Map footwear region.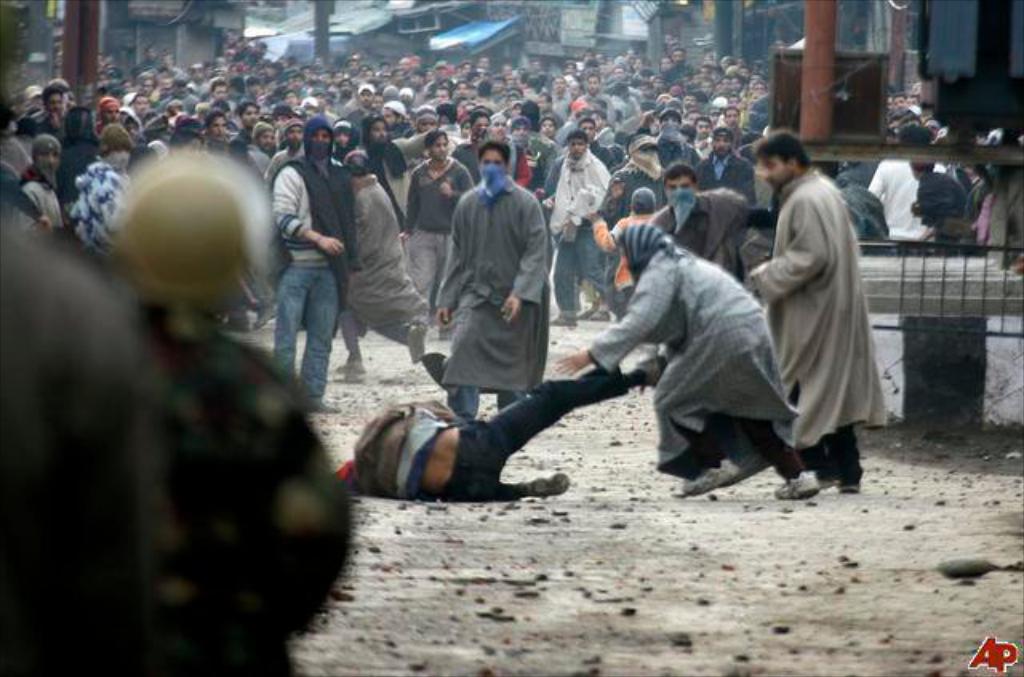
Mapped to [683, 466, 744, 493].
